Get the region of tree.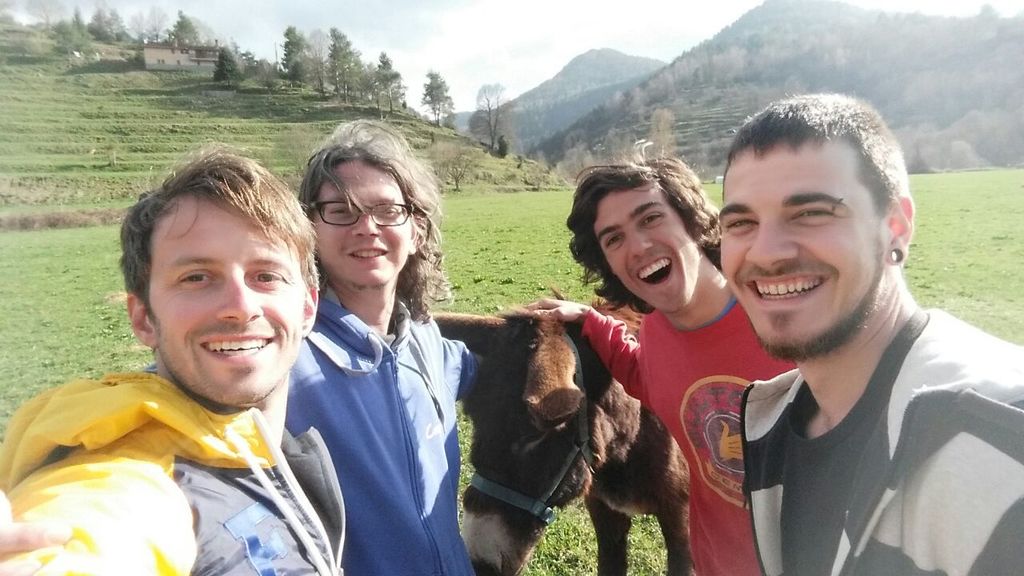
box=[423, 95, 456, 126].
